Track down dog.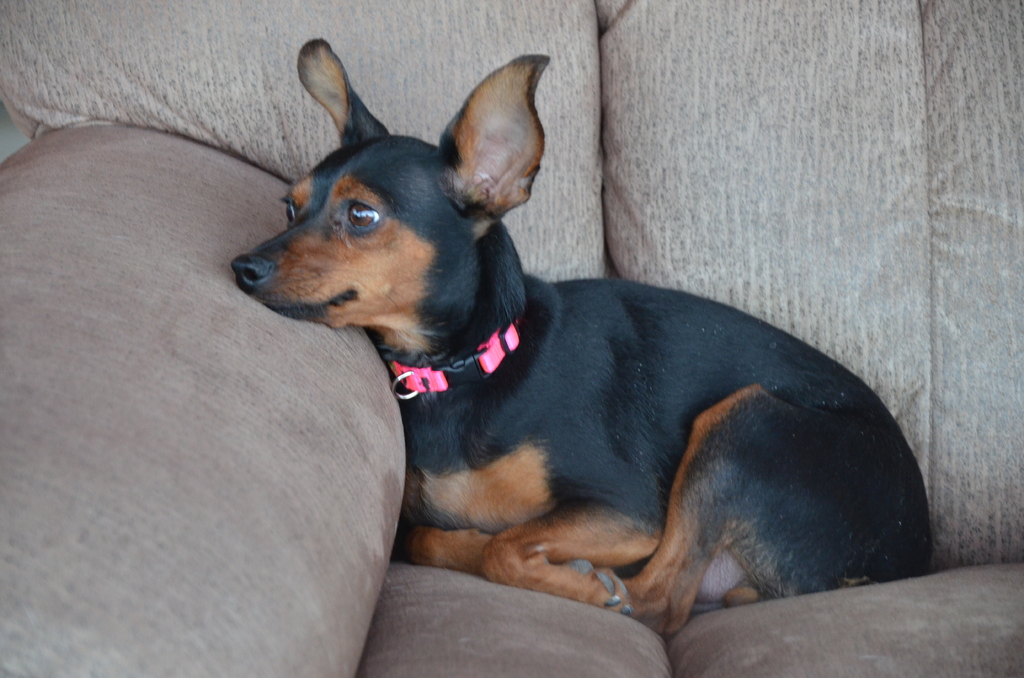
Tracked to 226/32/934/649.
